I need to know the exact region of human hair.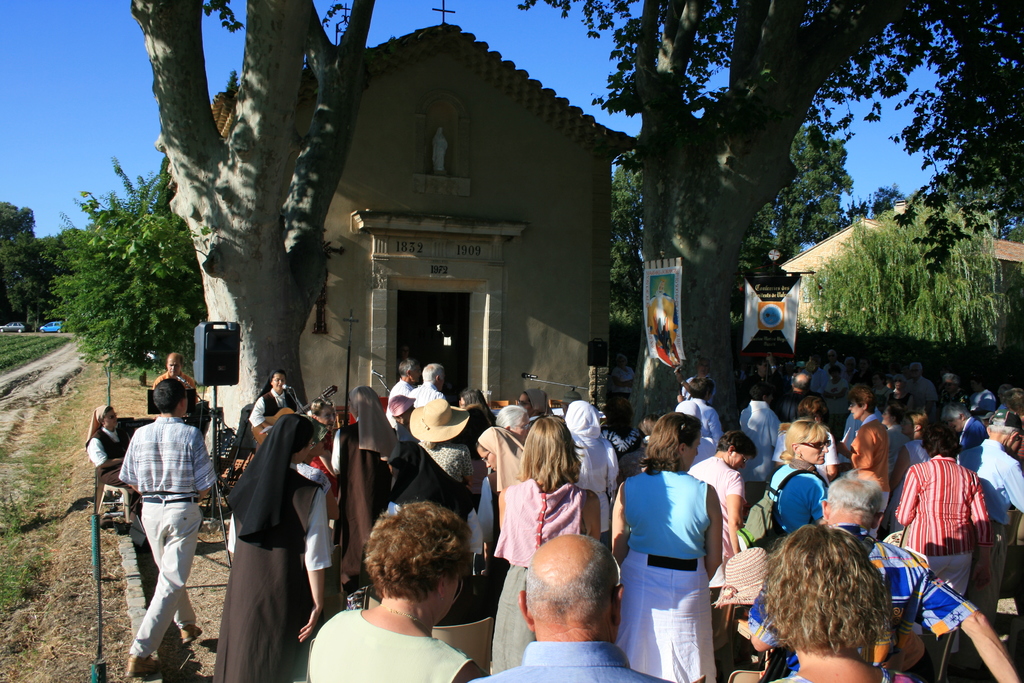
Region: box(460, 403, 495, 459).
